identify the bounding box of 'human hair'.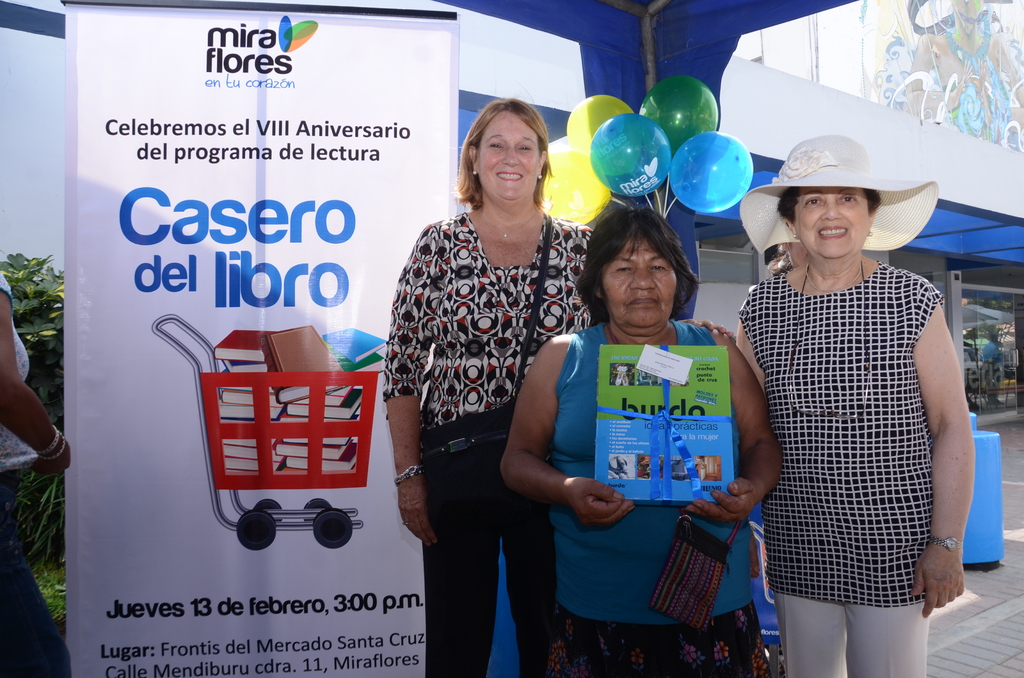
BBox(774, 188, 881, 233).
